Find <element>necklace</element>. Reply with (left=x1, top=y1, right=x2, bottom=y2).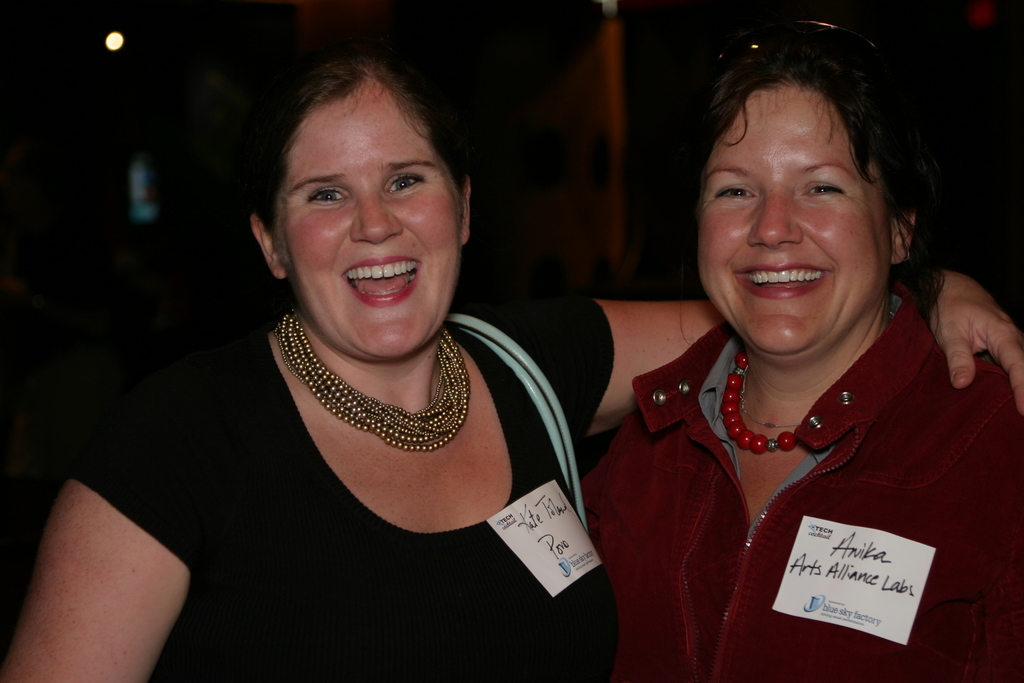
(left=722, top=353, right=797, bottom=452).
